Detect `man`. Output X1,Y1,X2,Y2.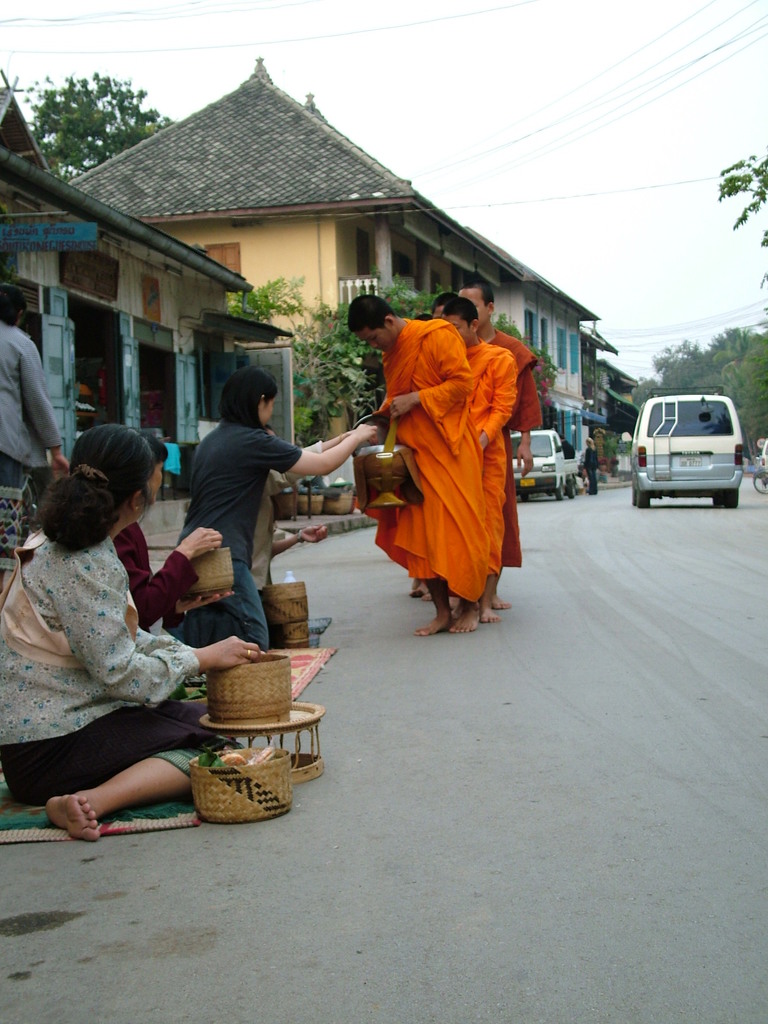
339,279,495,641.
